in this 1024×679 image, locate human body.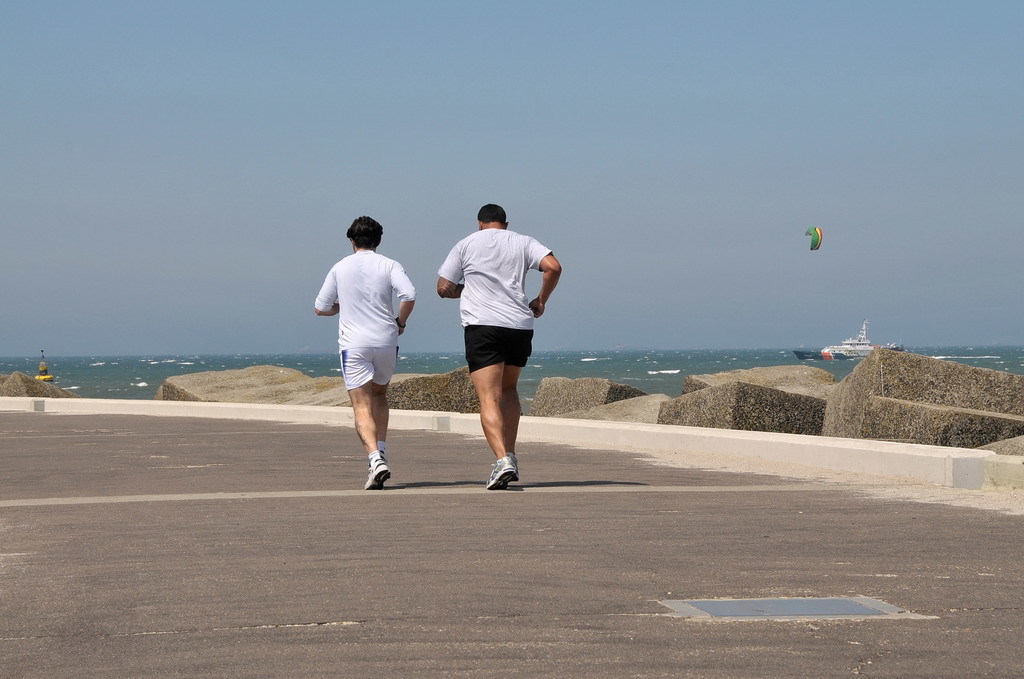
Bounding box: (left=432, top=228, right=563, bottom=491).
